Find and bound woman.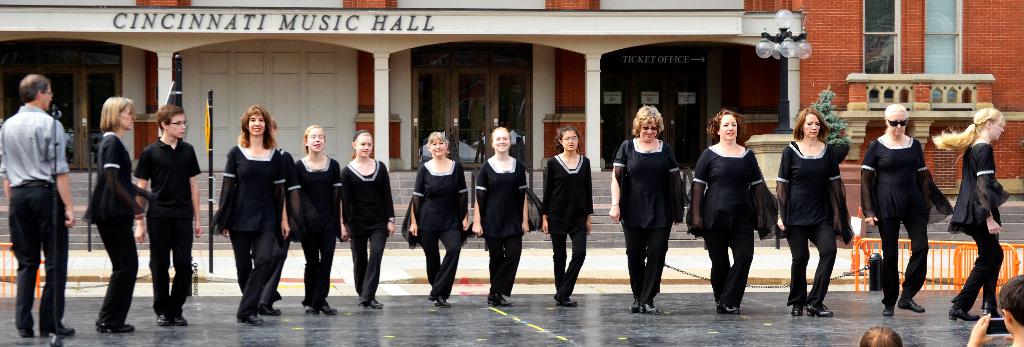
Bound: [left=683, top=106, right=782, bottom=316].
